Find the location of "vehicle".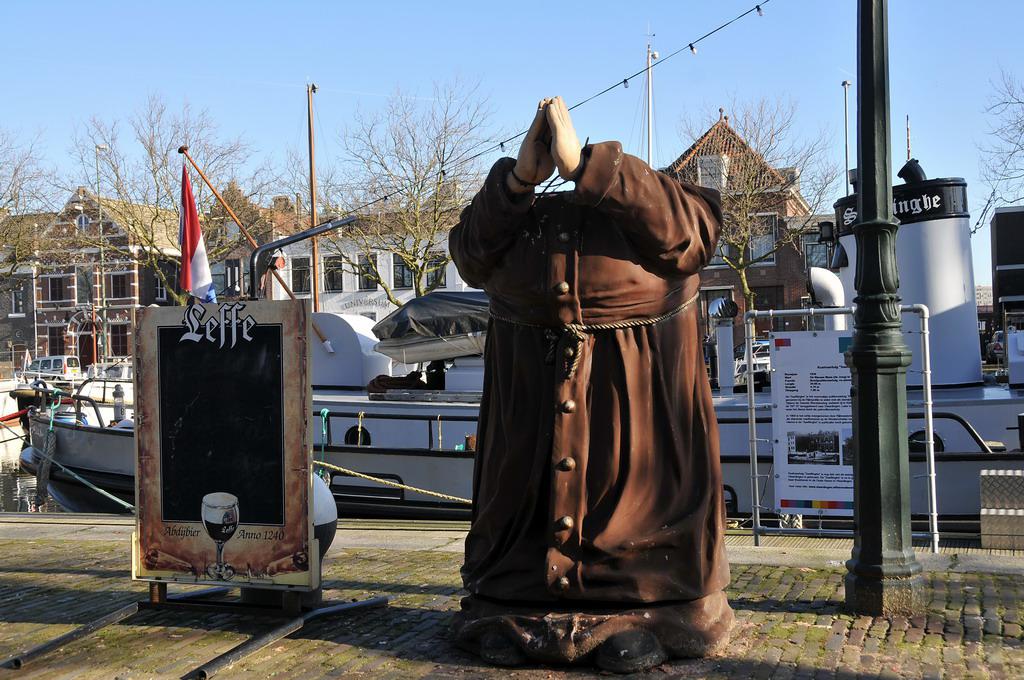
Location: bbox(985, 328, 1008, 363).
